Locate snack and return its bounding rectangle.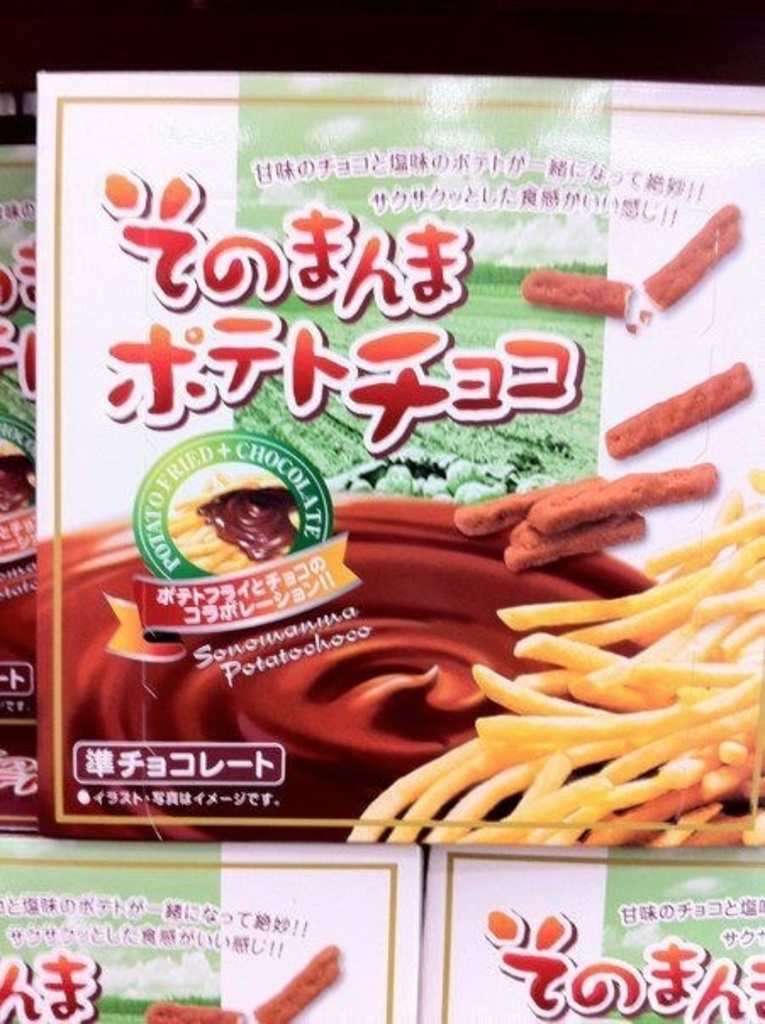
<box>458,468,734,585</box>.
